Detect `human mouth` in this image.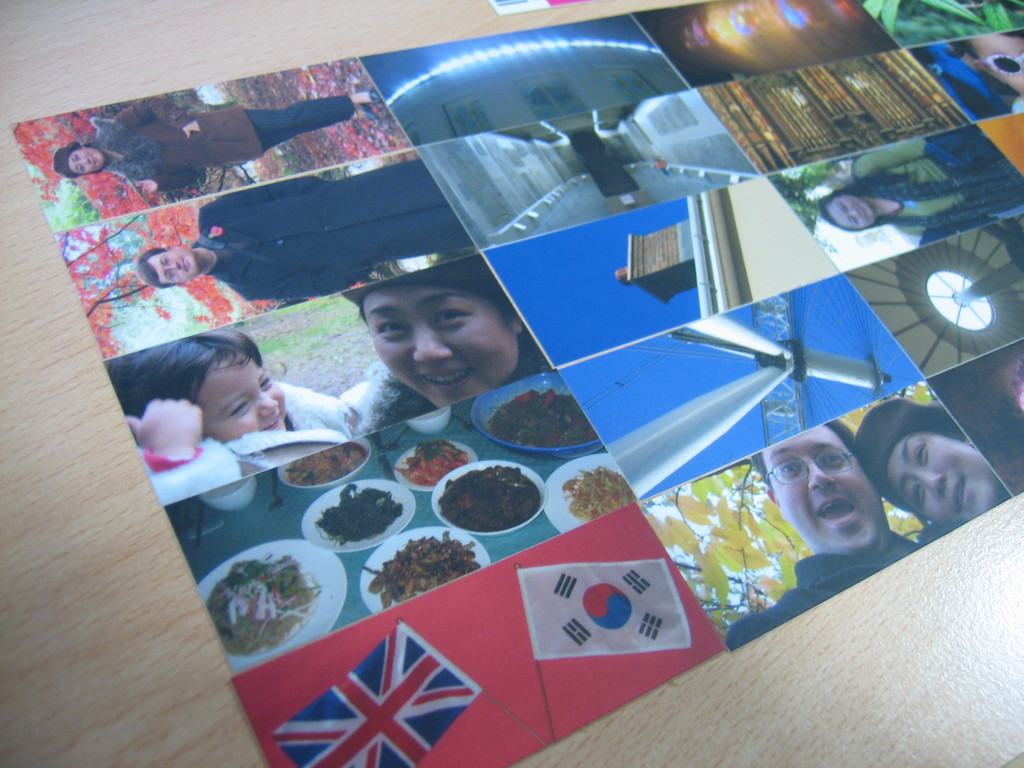
Detection: pyautogui.locateOnScreen(412, 364, 483, 387).
